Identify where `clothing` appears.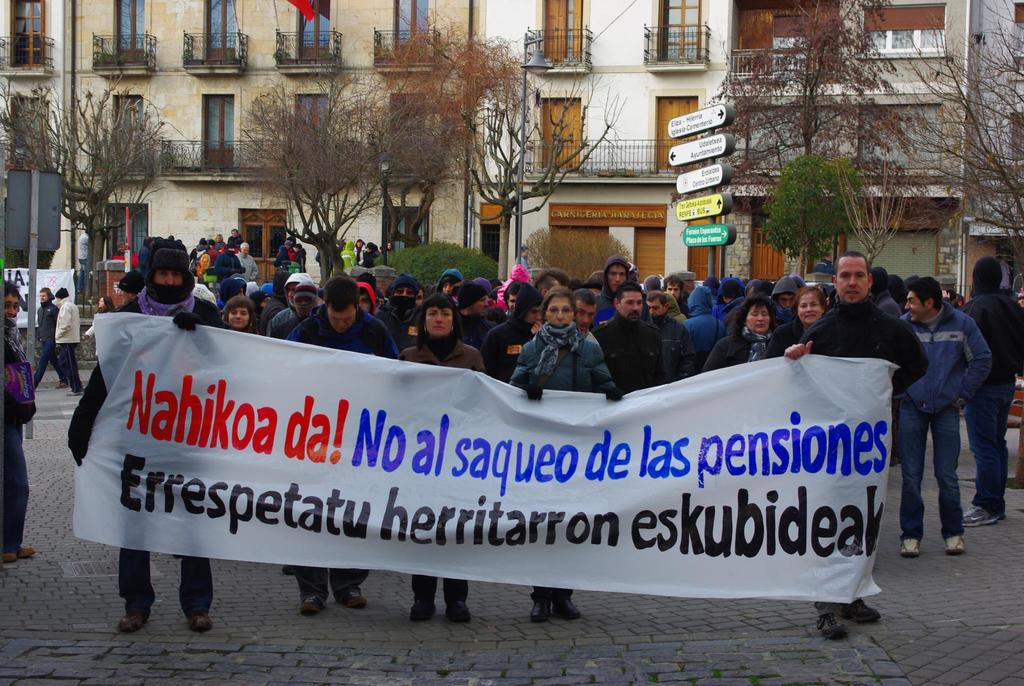
Appears at (282,305,396,590).
